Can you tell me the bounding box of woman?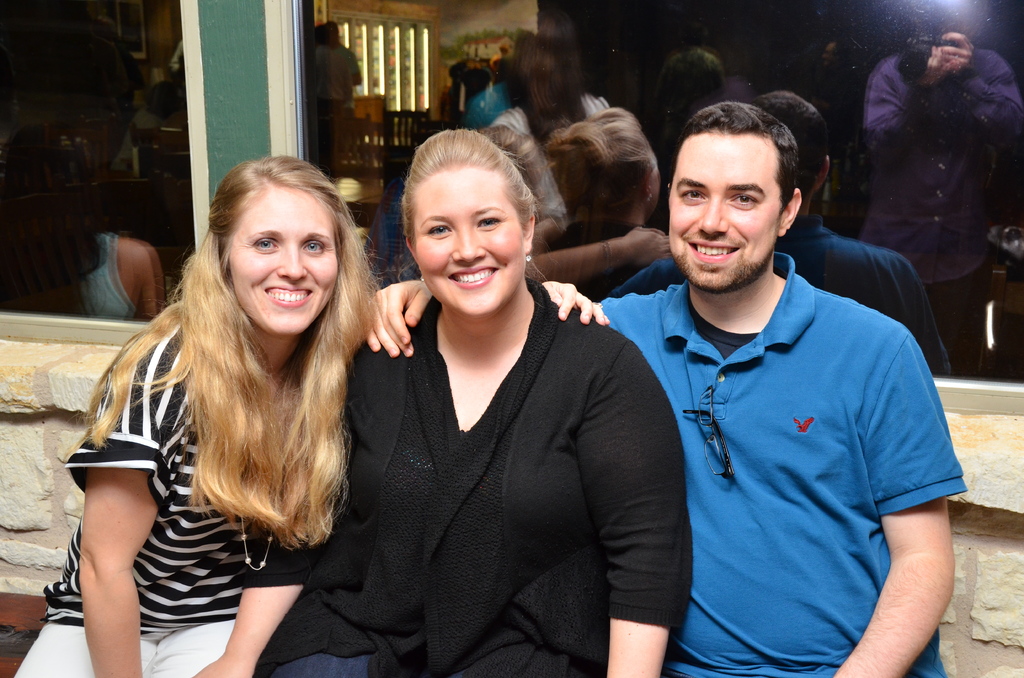
pyautogui.locateOnScreen(248, 133, 686, 677).
